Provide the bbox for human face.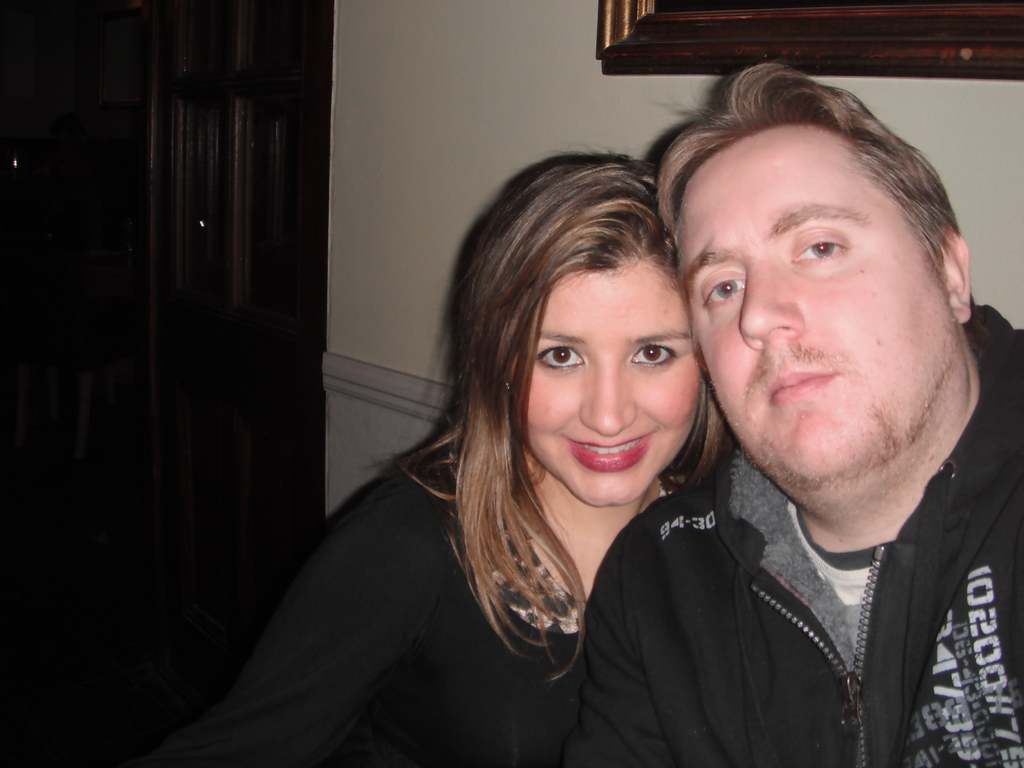
x1=676, y1=124, x2=951, y2=488.
